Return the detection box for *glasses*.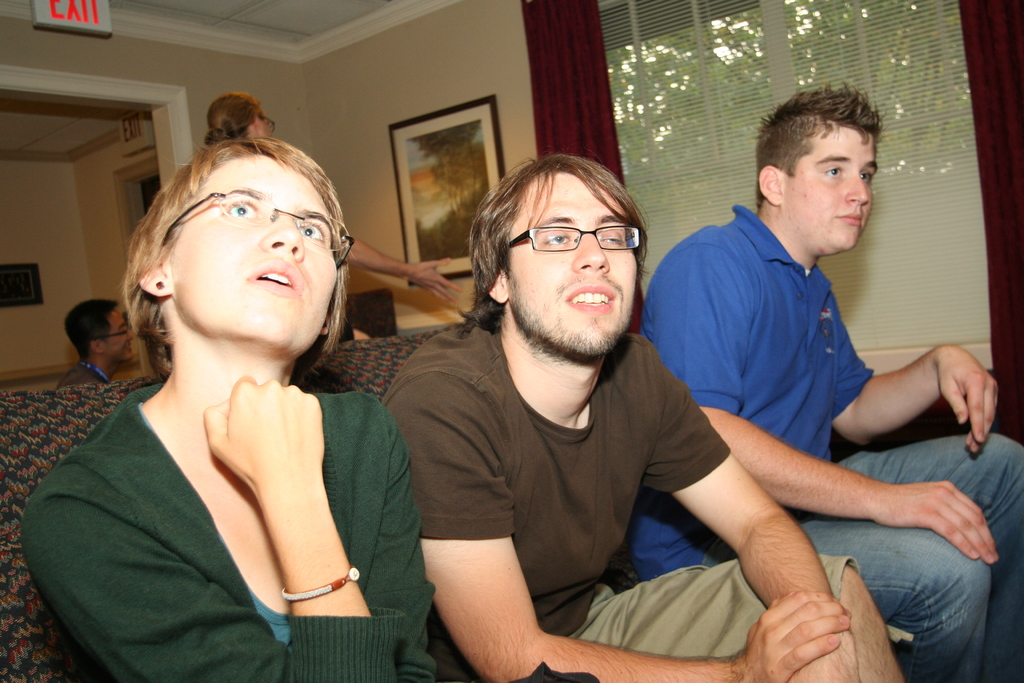
<region>152, 192, 356, 265</region>.
